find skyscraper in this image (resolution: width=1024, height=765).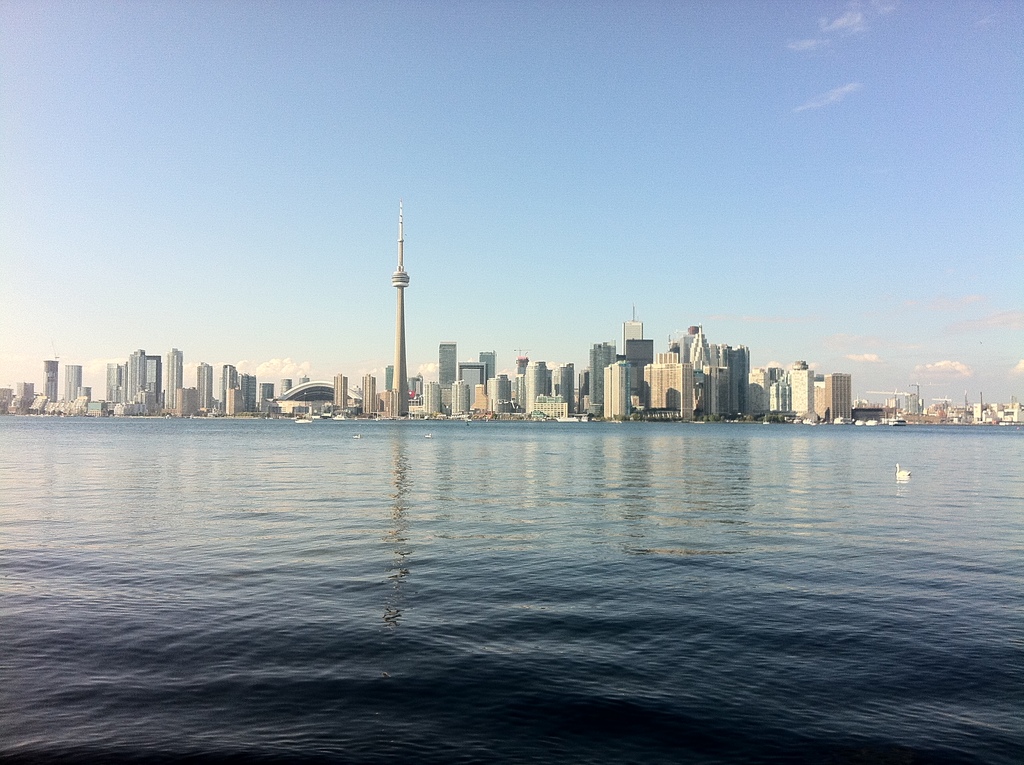
{"left": 433, "top": 341, "right": 463, "bottom": 401}.
